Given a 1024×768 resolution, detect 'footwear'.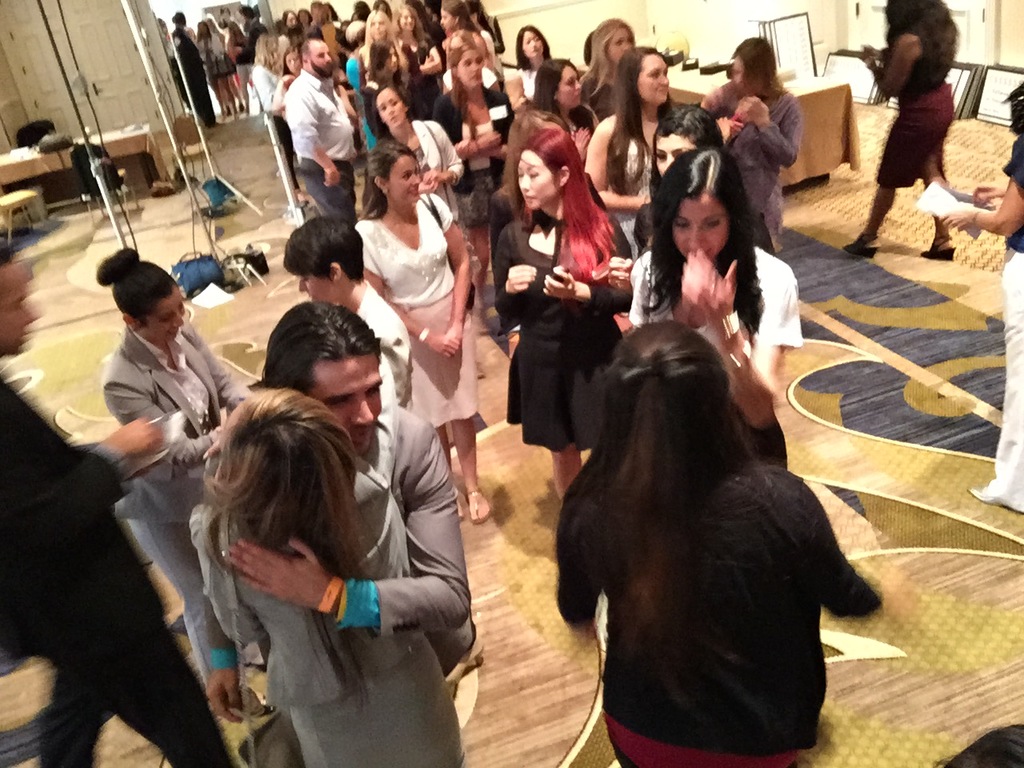
[x1=845, y1=231, x2=881, y2=258].
